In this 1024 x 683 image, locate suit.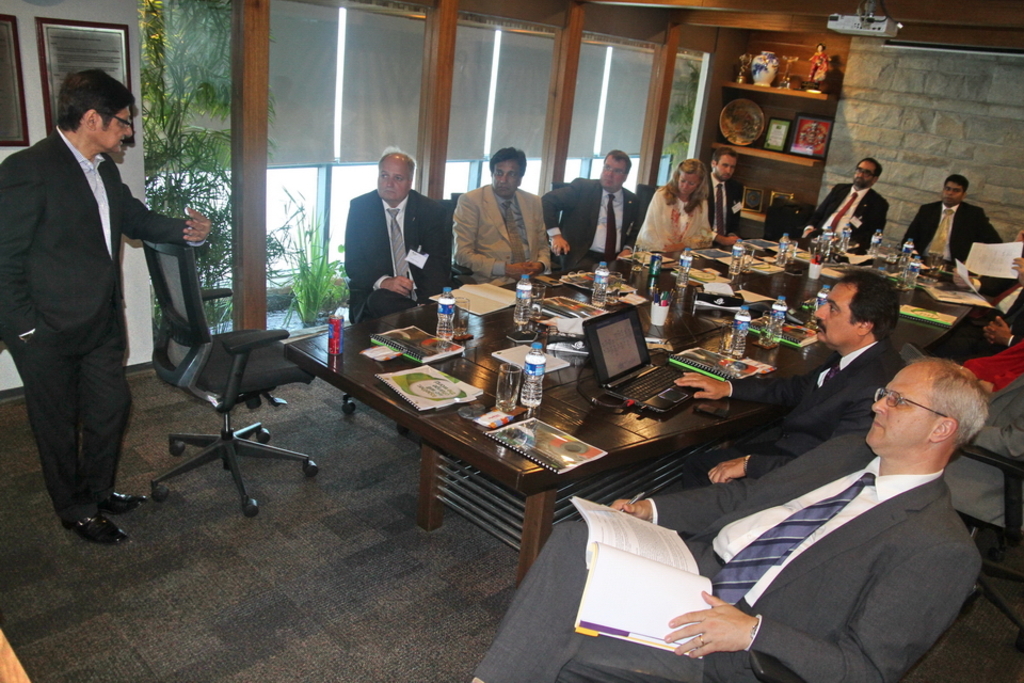
Bounding box: crop(10, 59, 181, 551).
